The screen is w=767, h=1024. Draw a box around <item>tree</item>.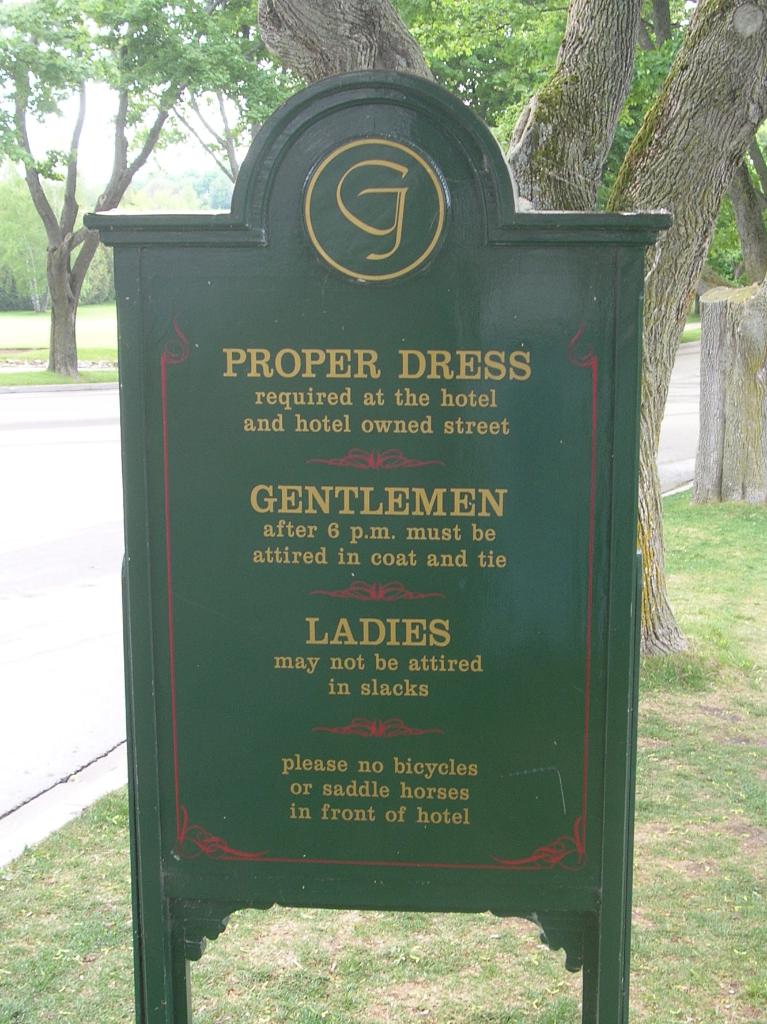
pyautogui.locateOnScreen(222, 0, 766, 664).
